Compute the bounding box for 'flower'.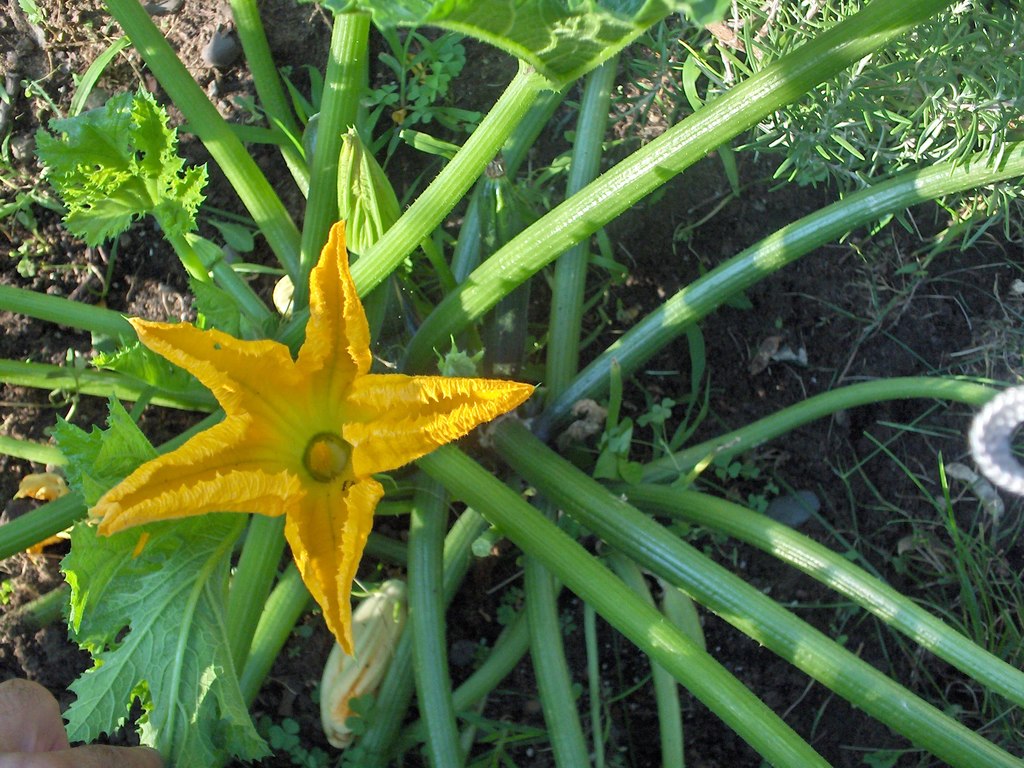
<box>104,207,533,639</box>.
